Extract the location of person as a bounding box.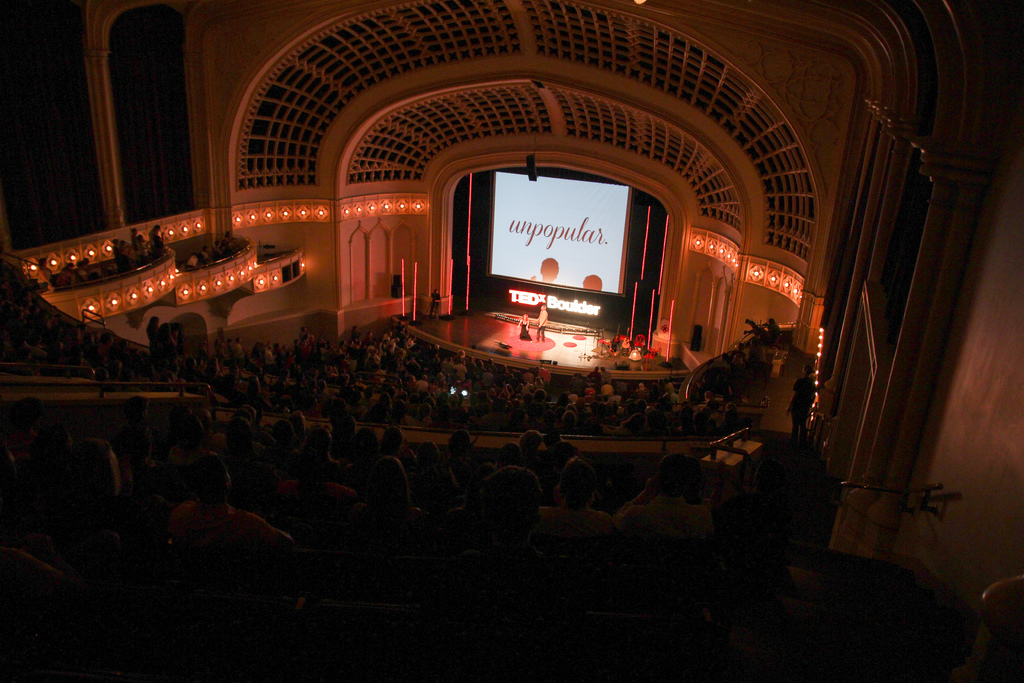
428, 288, 438, 320.
